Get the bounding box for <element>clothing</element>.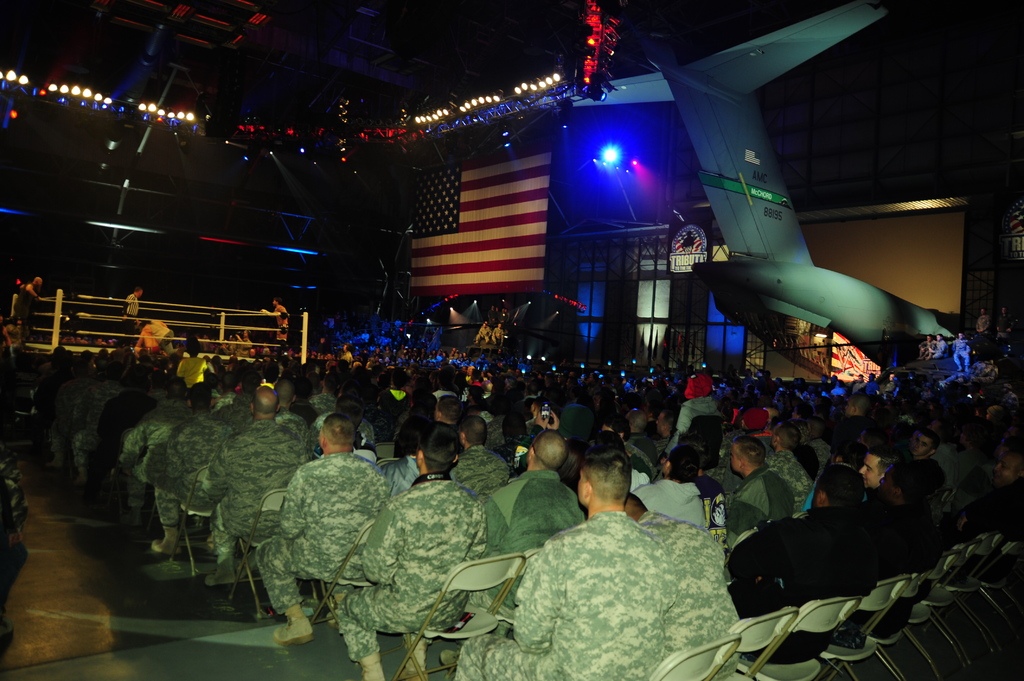
Rect(360, 422, 377, 445).
